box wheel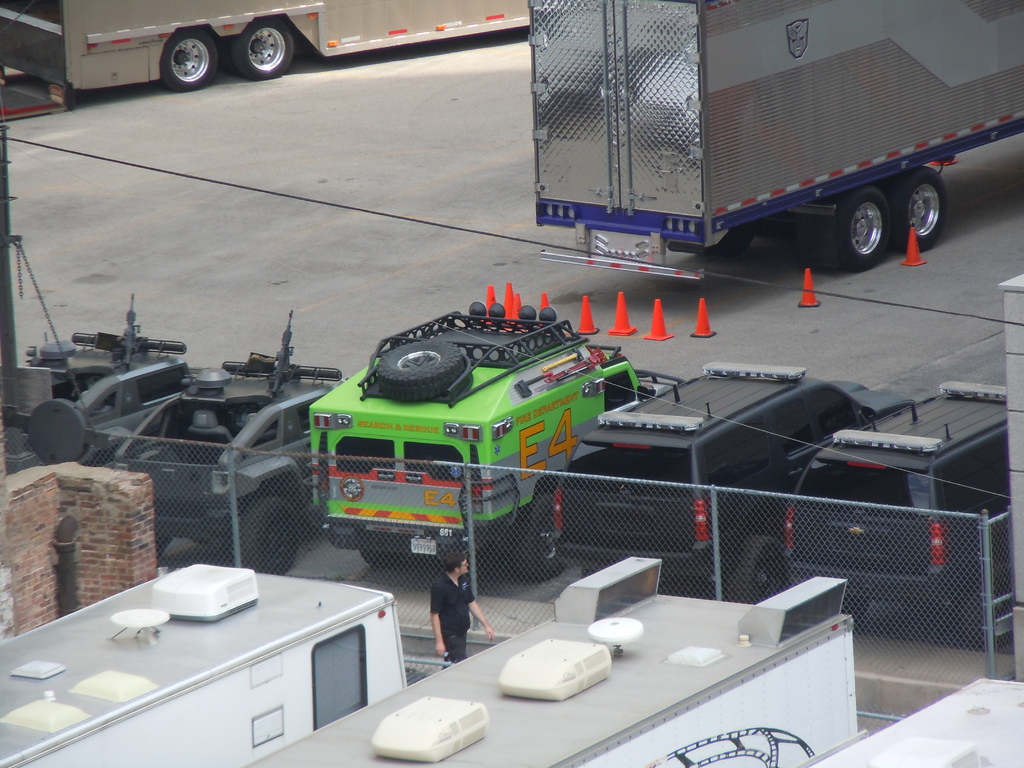
box=[383, 341, 468, 399]
